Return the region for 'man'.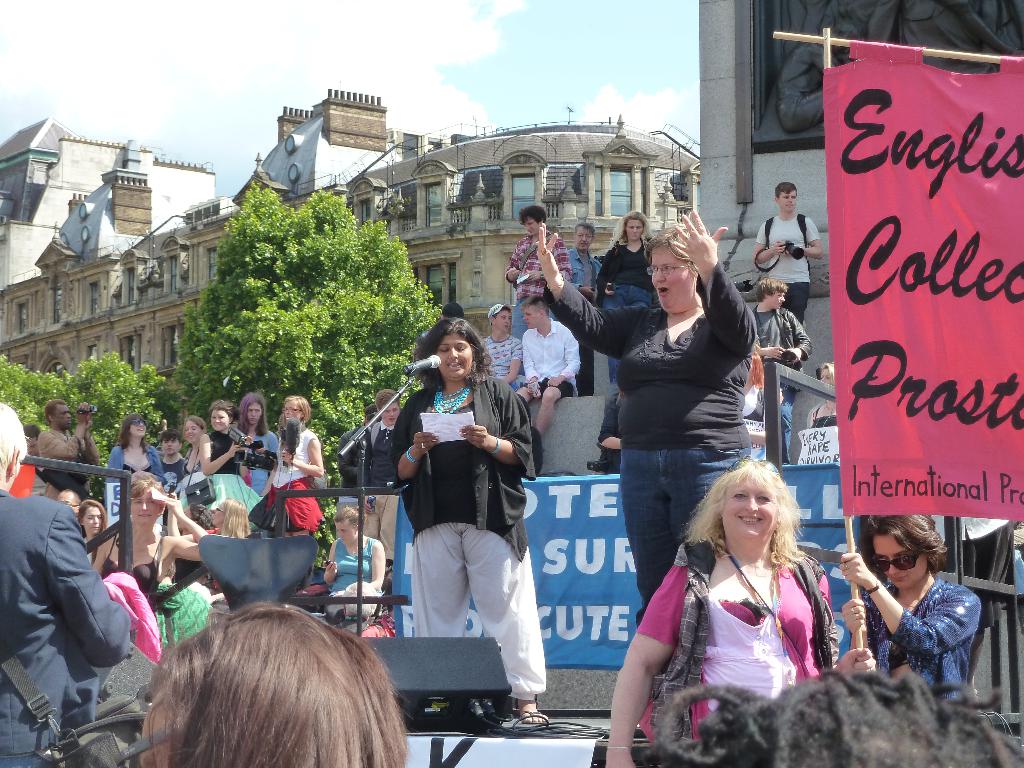
select_region(474, 295, 535, 396).
